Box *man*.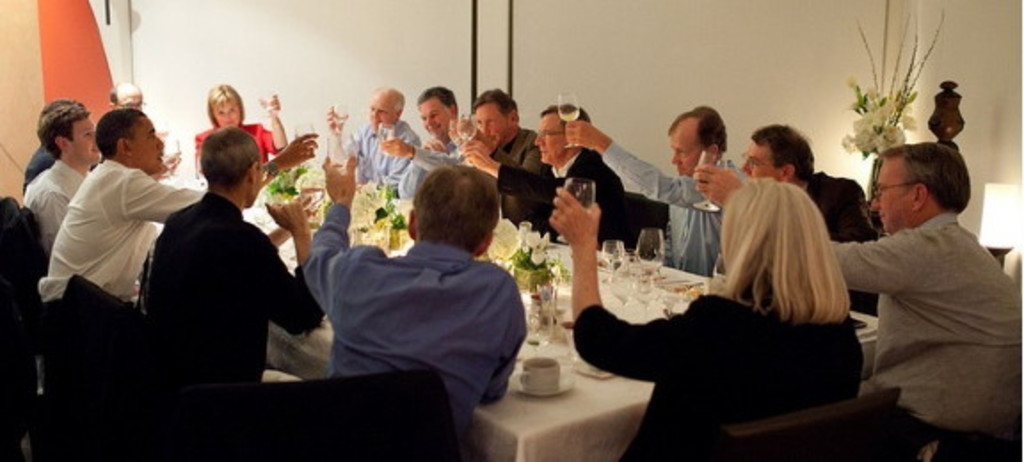
locate(375, 80, 464, 201).
